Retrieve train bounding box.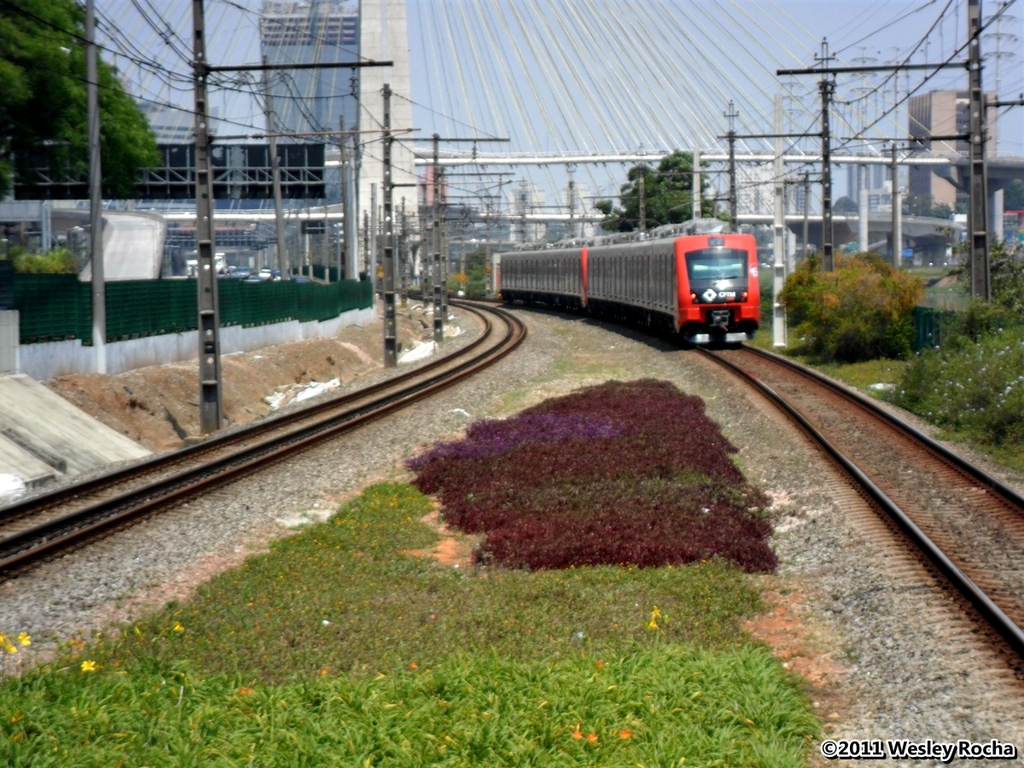
Bounding box: box(492, 217, 756, 346).
